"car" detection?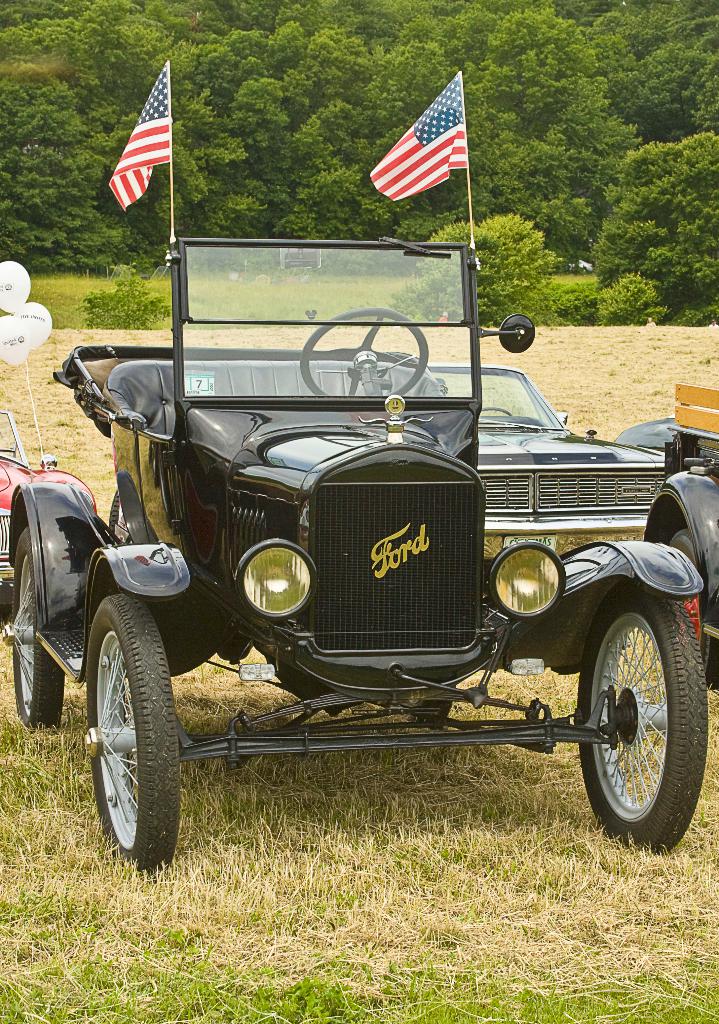
[left=607, top=380, right=718, bottom=681]
